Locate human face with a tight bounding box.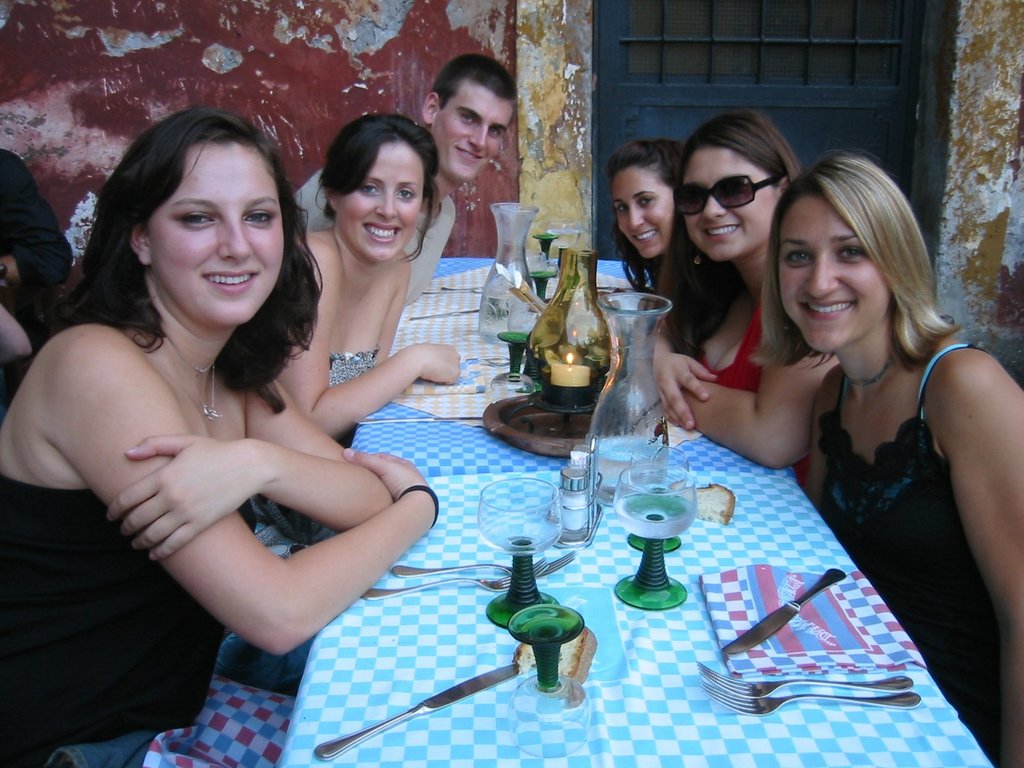
box(610, 166, 676, 257).
